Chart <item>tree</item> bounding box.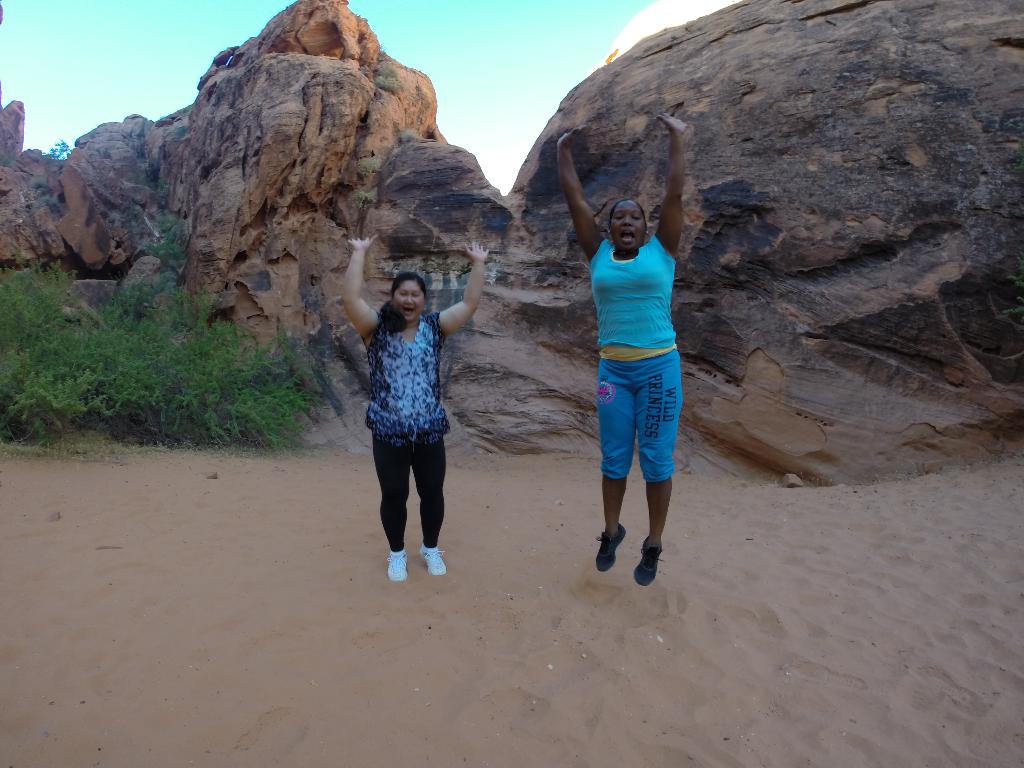
Charted: {"x1": 44, "y1": 140, "x2": 78, "y2": 164}.
